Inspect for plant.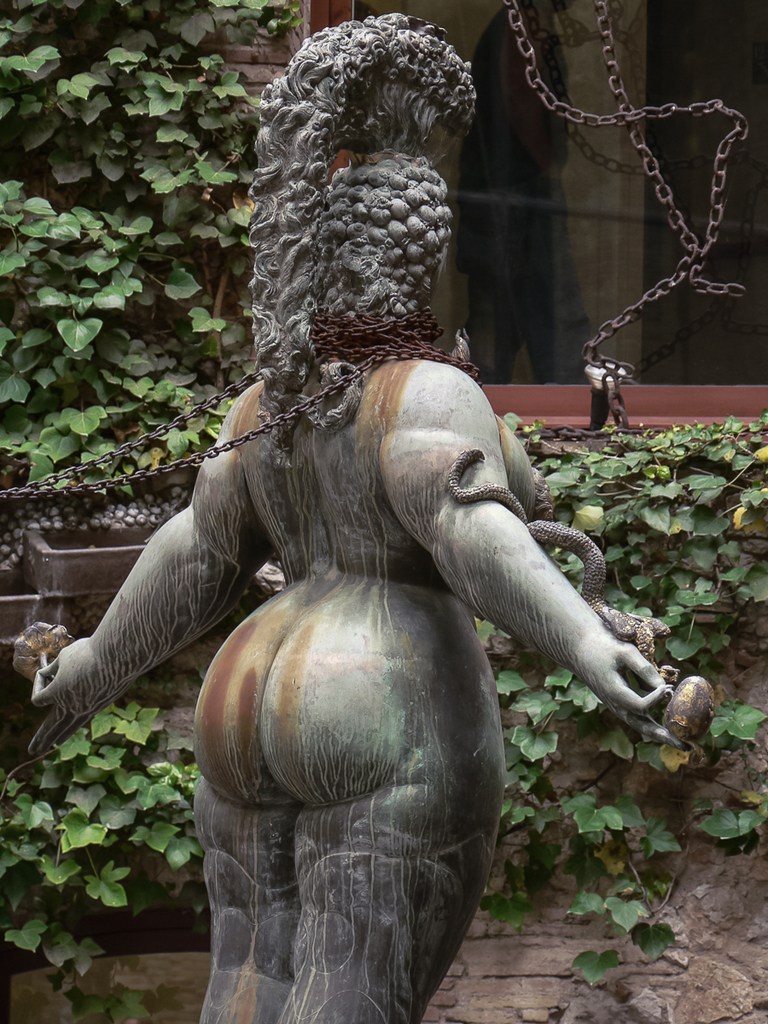
Inspection: {"left": 0, "top": 623, "right": 234, "bottom": 1023}.
